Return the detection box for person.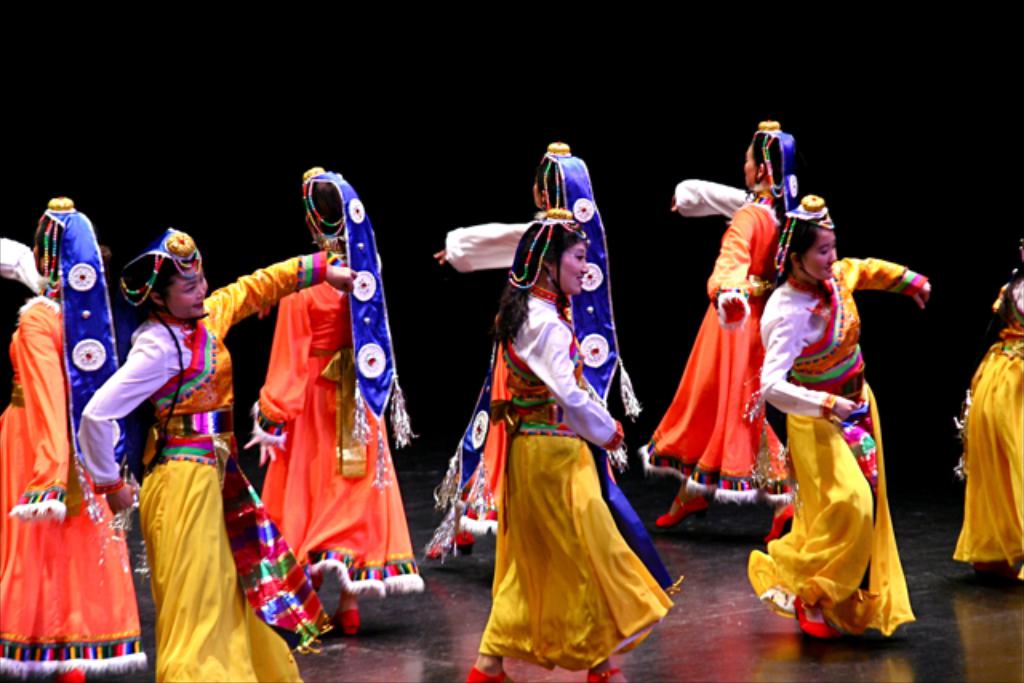
72,219,358,681.
